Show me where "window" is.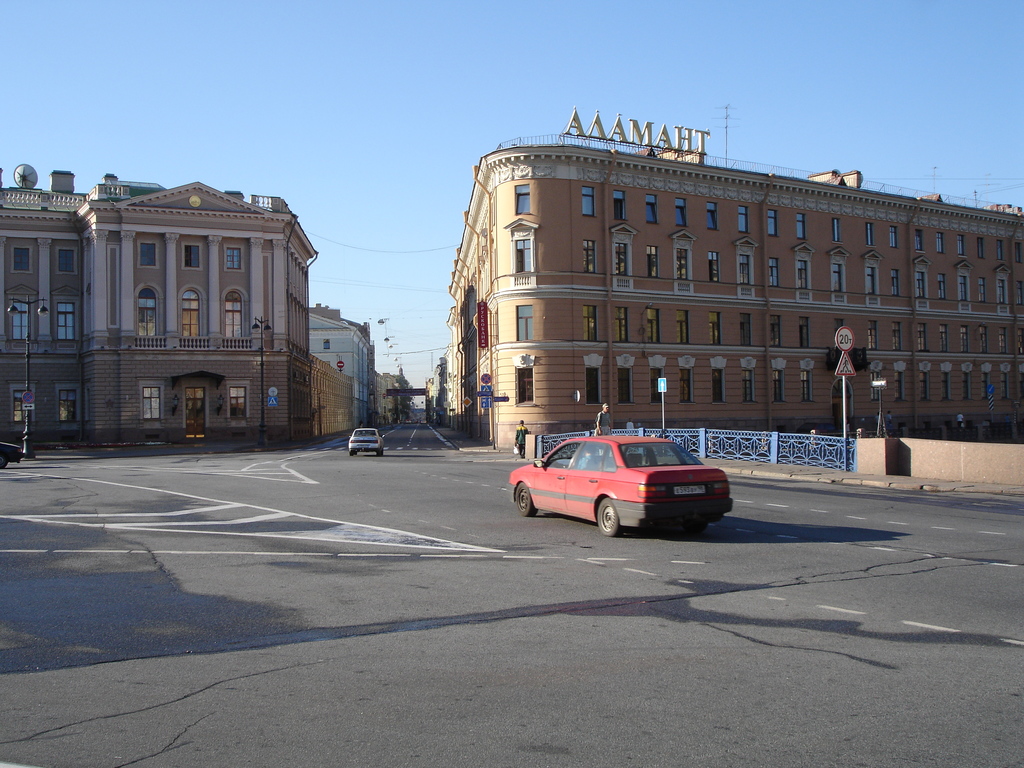
"window" is at select_region(514, 184, 531, 216).
